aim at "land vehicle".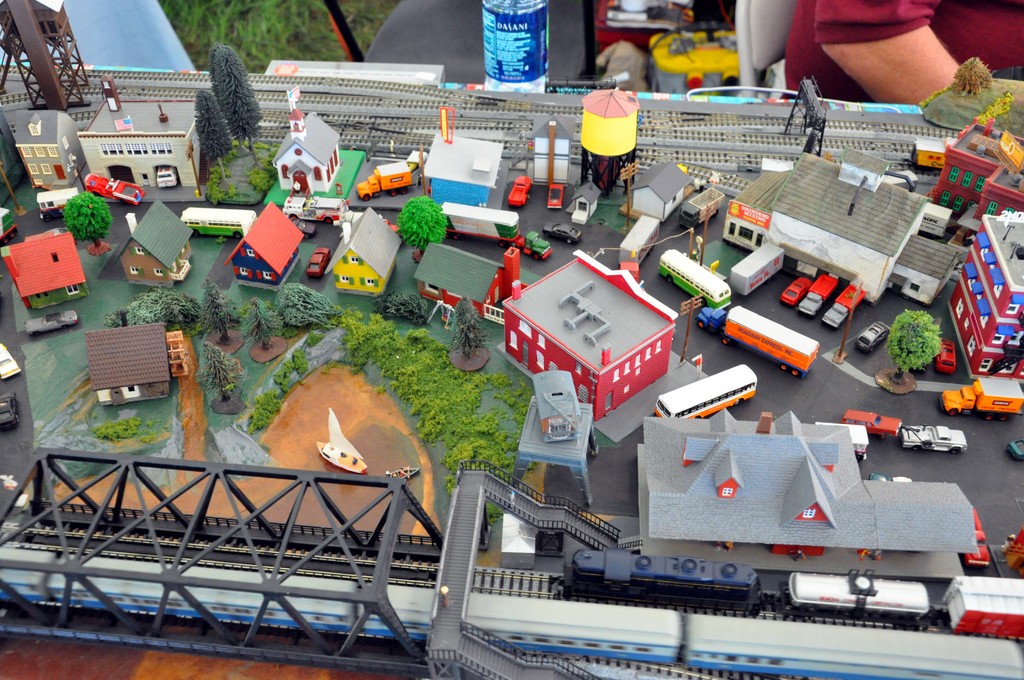
Aimed at 307 247 331 279.
